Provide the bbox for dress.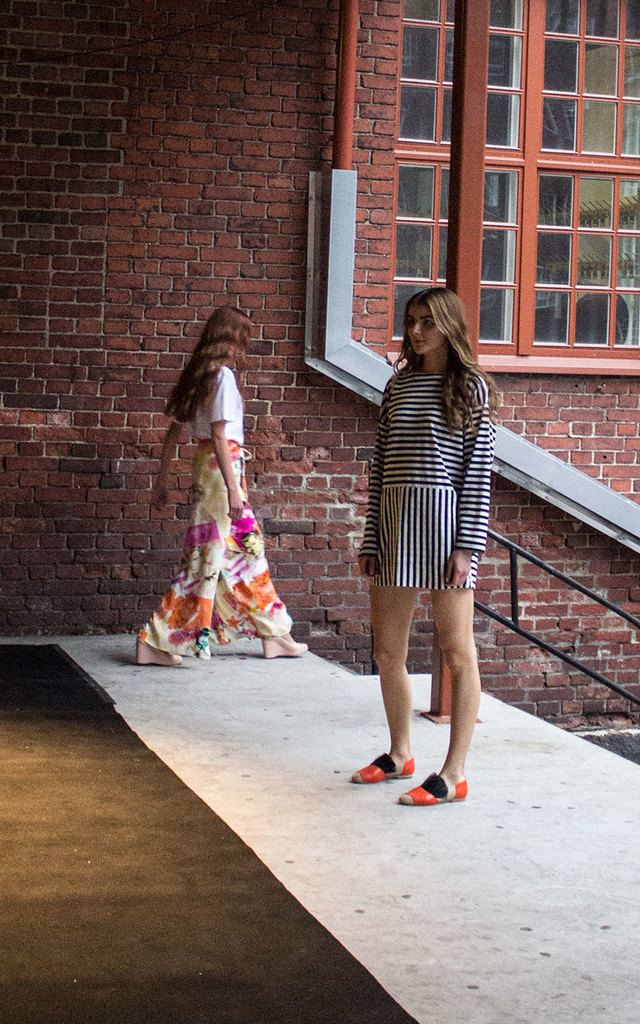
bbox(354, 360, 497, 594).
